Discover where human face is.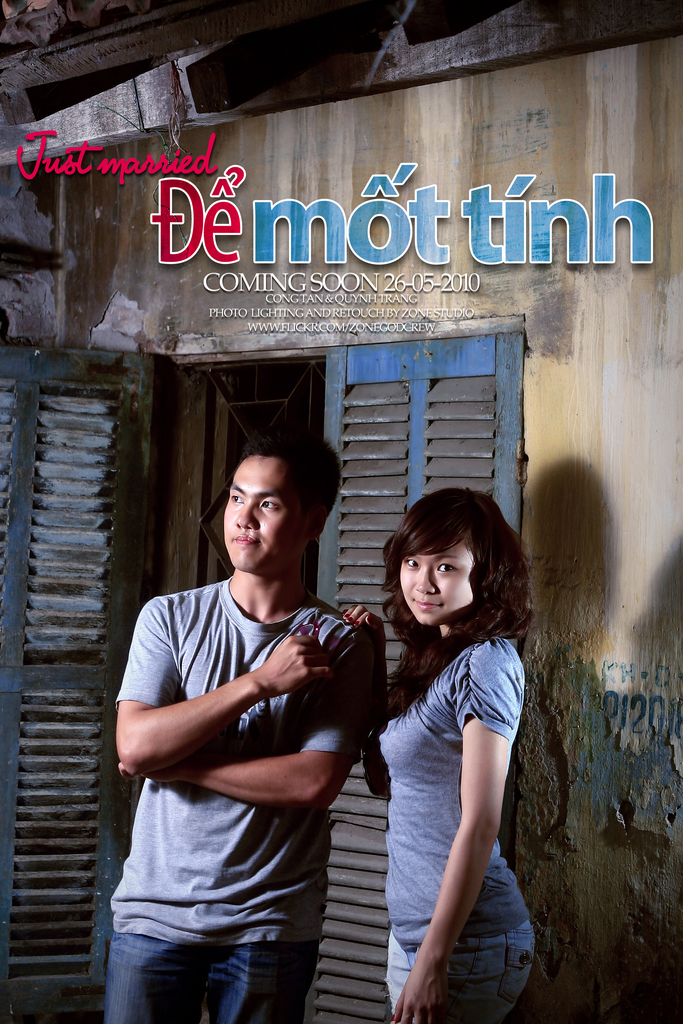
Discovered at x1=399 y1=536 x2=473 y2=626.
